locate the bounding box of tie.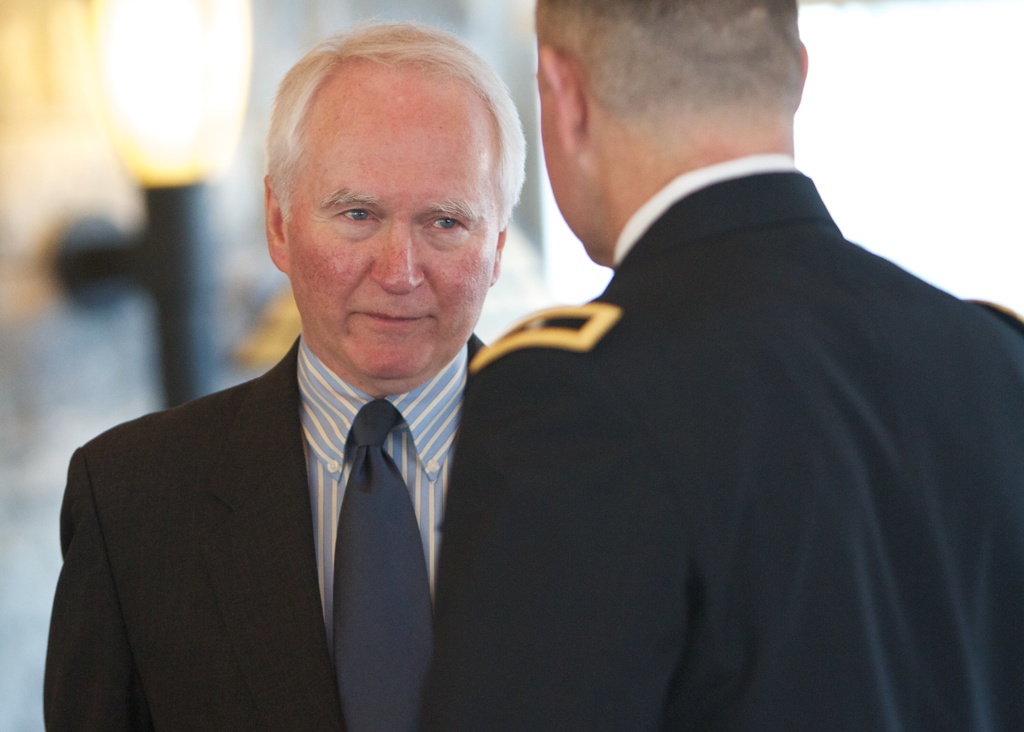
Bounding box: BBox(333, 396, 442, 726).
